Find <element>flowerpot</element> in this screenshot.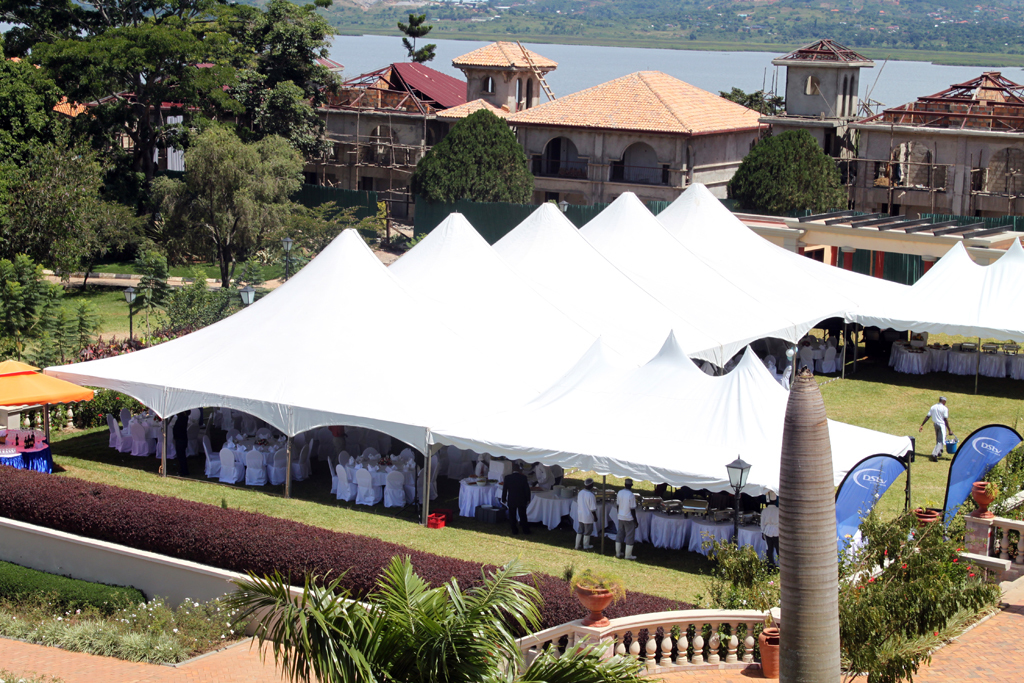
The bounding box for <element>flowerpot</element> is box(576, 578, 623, 631).
